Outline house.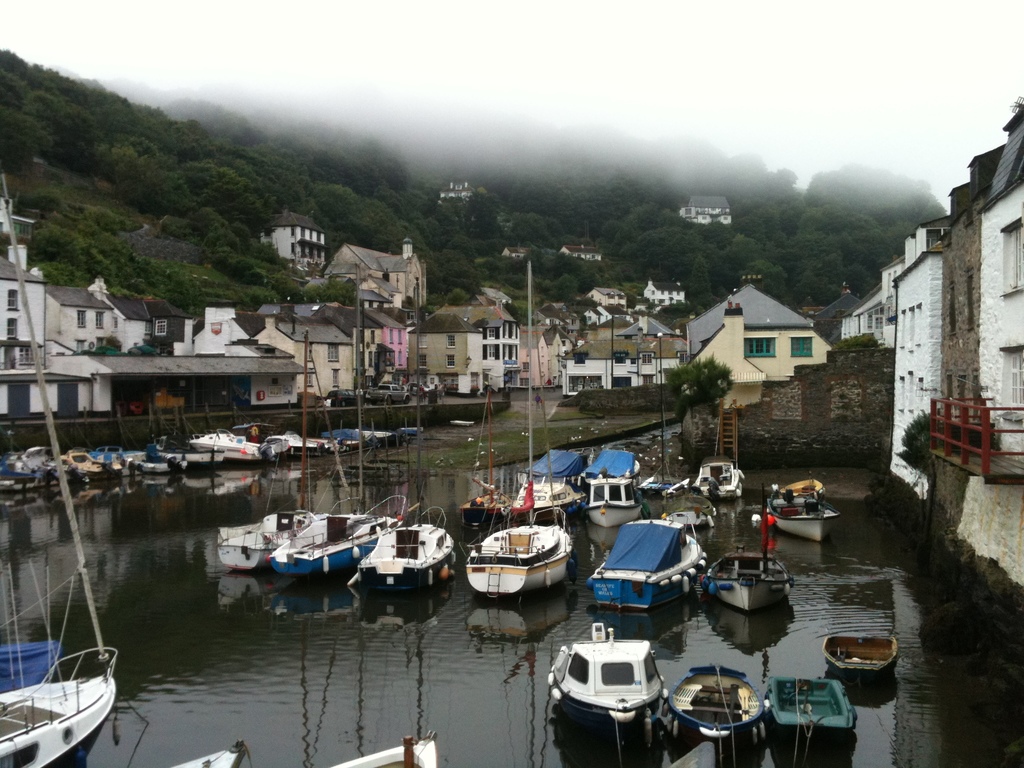
Outline: (x1=595, y1=285, x2=627, y2=312).
